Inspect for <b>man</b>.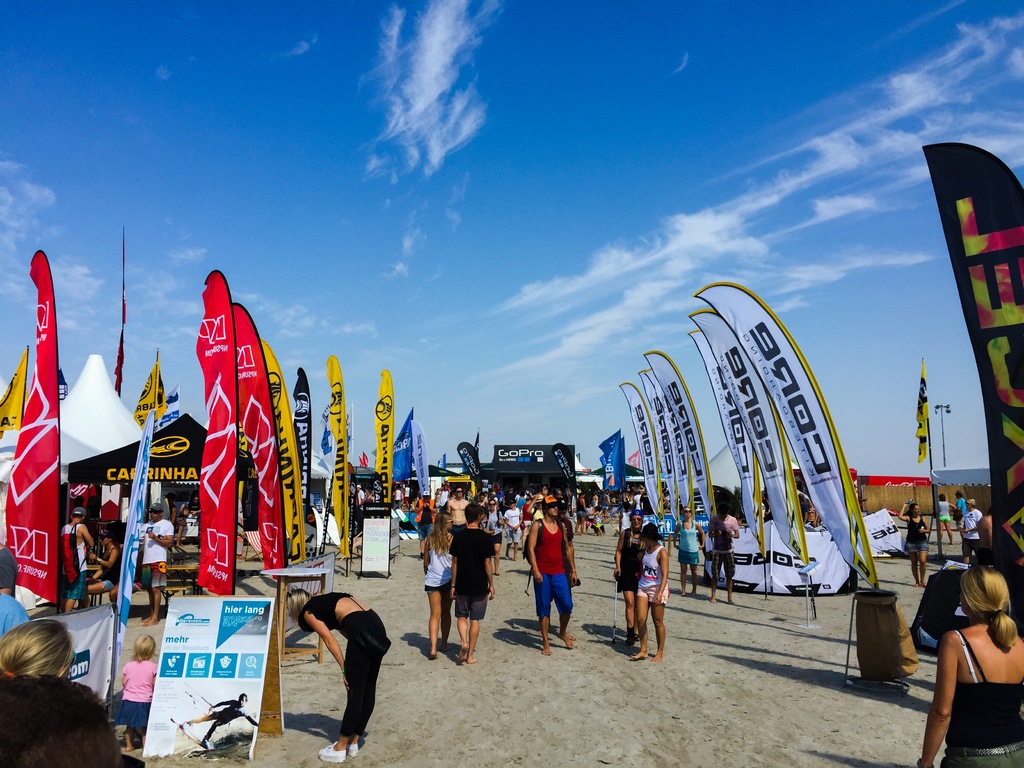
Inspection: 357 485 364 502.
